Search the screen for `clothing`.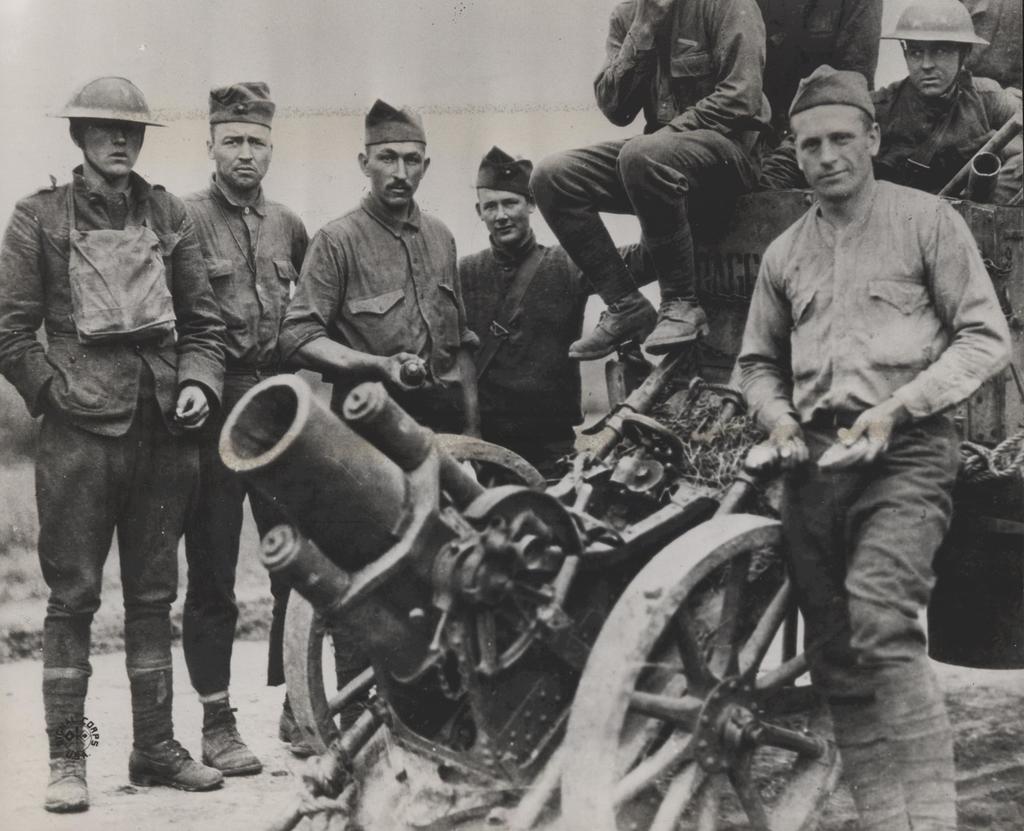
Found at locate(15, 66, 223, 770).
